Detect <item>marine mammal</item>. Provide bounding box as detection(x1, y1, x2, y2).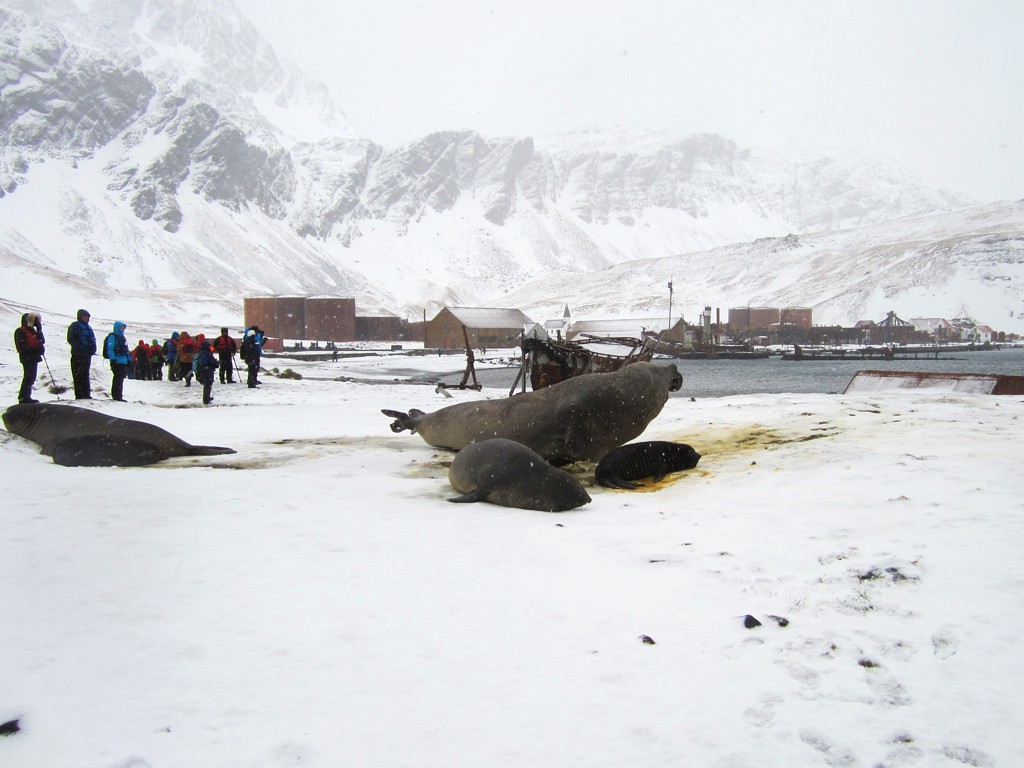
detection(446, 441, 594, 511).
